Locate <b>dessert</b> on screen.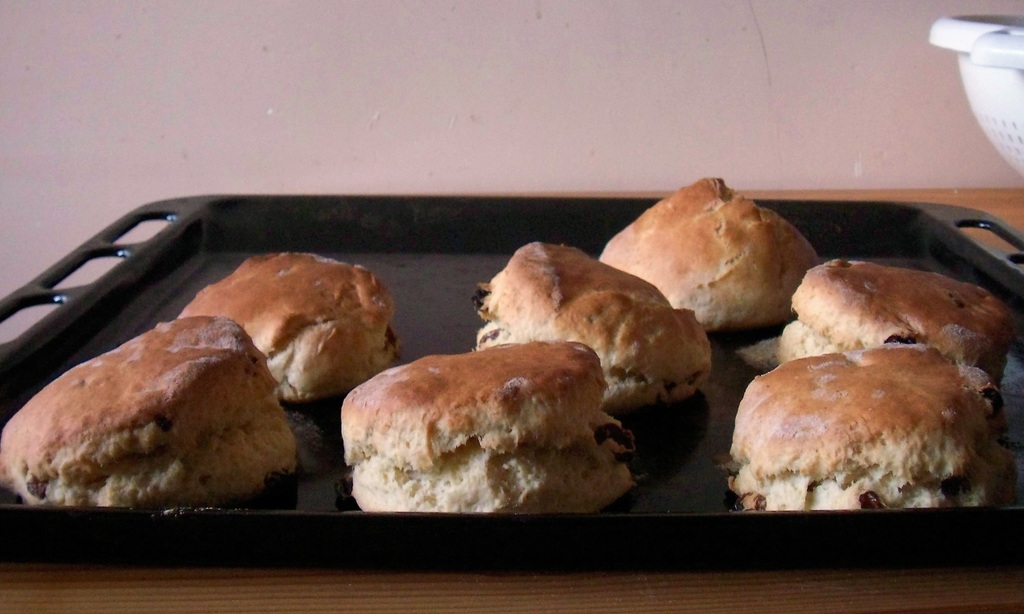
On screen at BBox(6, 319, 295, 508).
